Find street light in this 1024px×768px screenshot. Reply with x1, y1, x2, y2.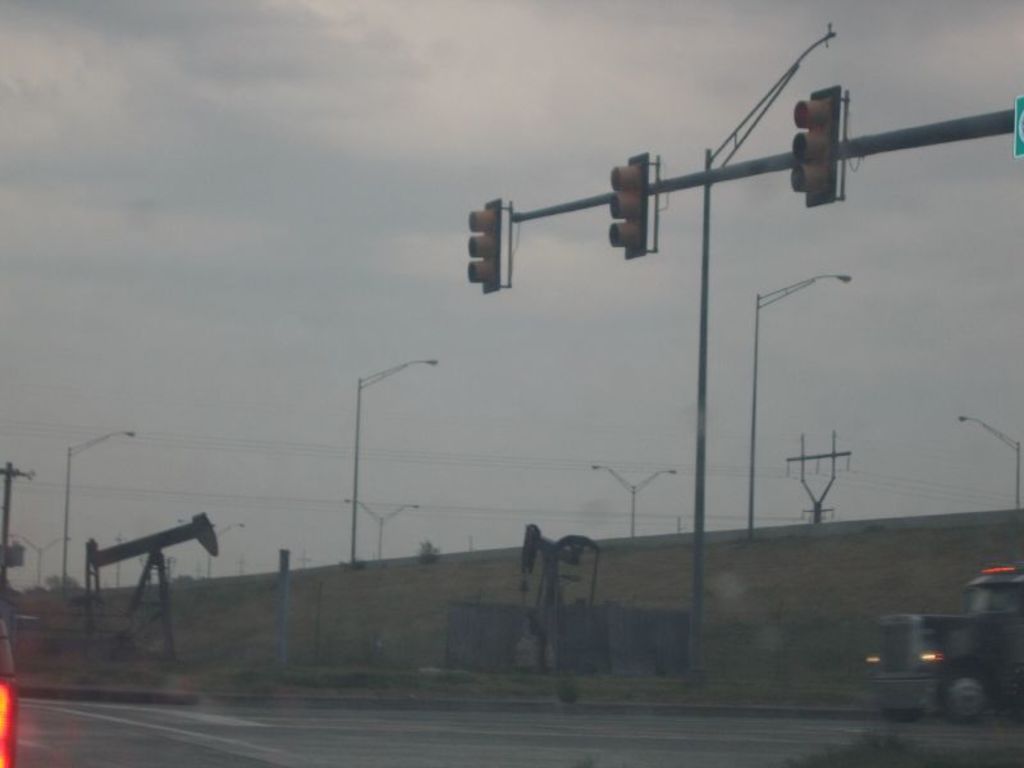
209, 520, 246, 572.
